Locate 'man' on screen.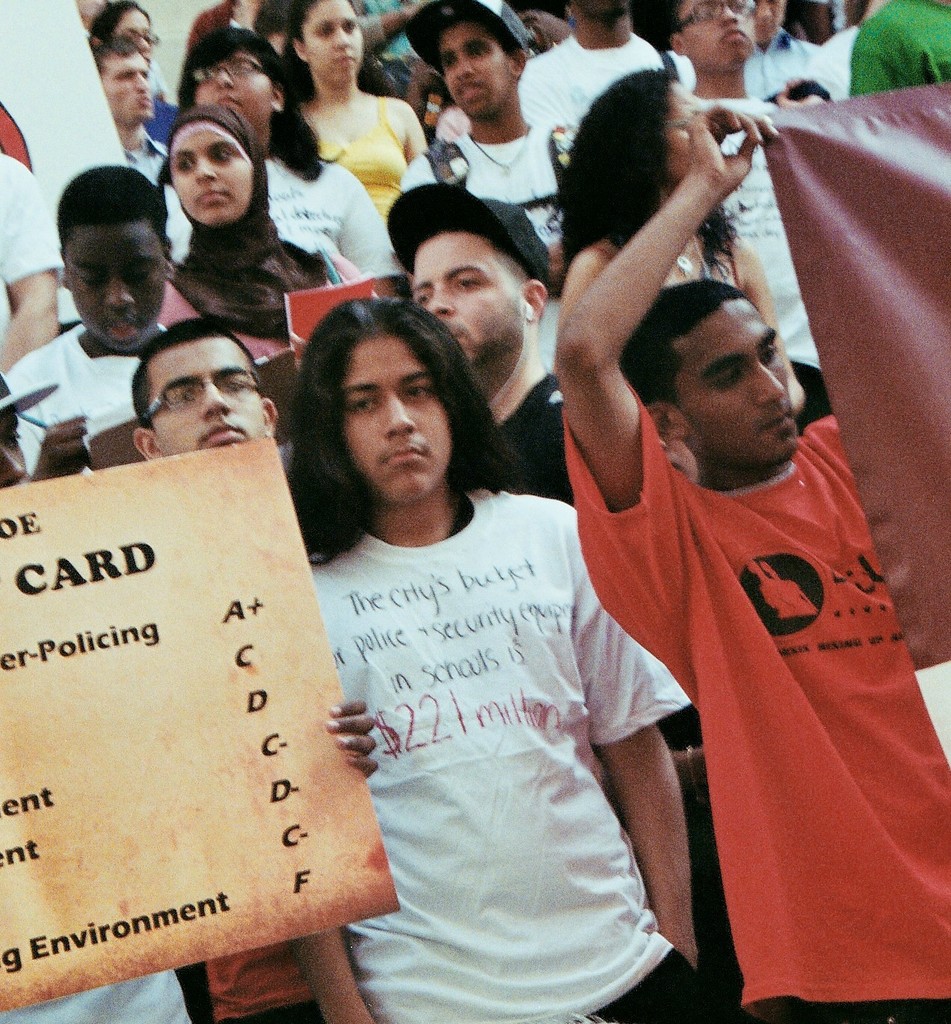
On screen at BBox(514, 0, 685, 253).
